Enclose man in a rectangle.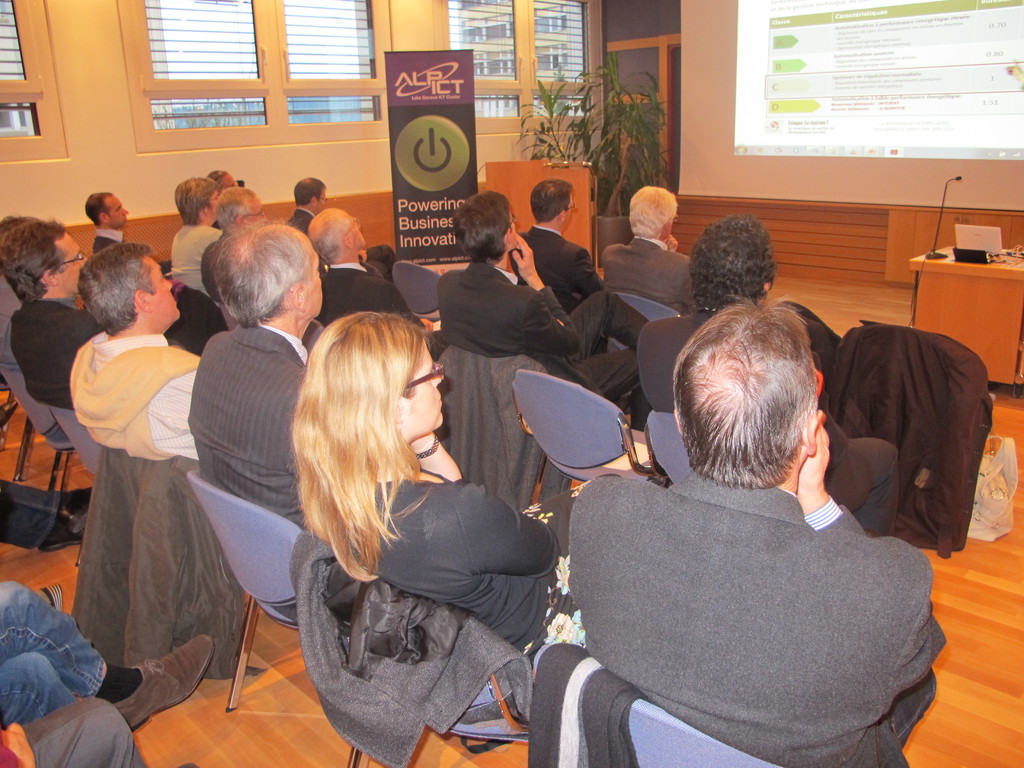
region(547, 288, 966, 767).
